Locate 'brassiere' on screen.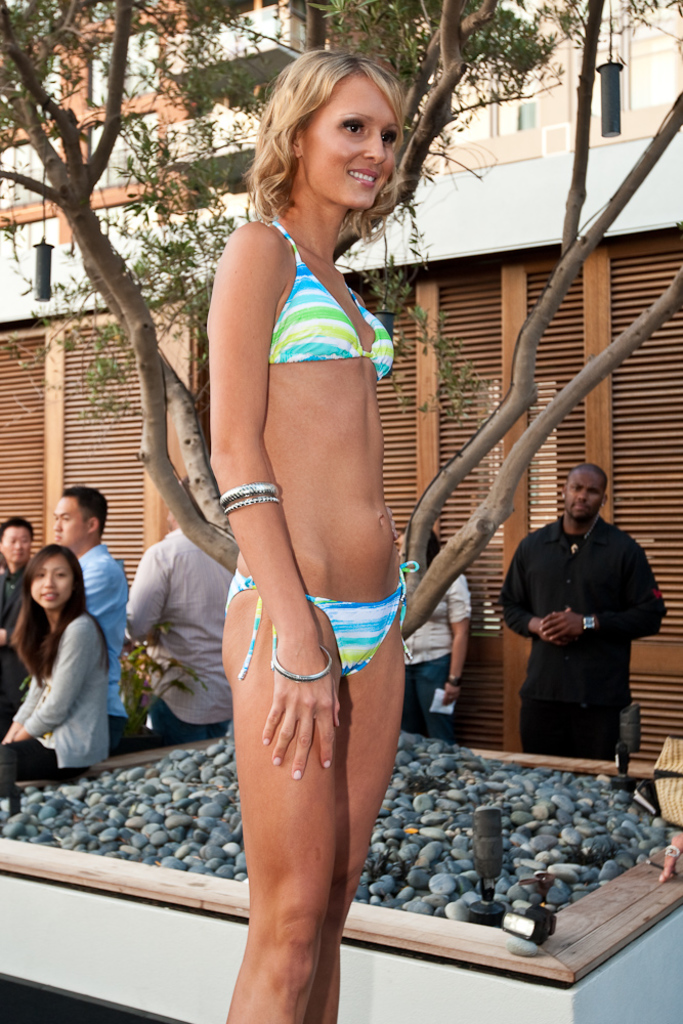
On screen at x1=252 y1=202 x2=397 y2=390.
